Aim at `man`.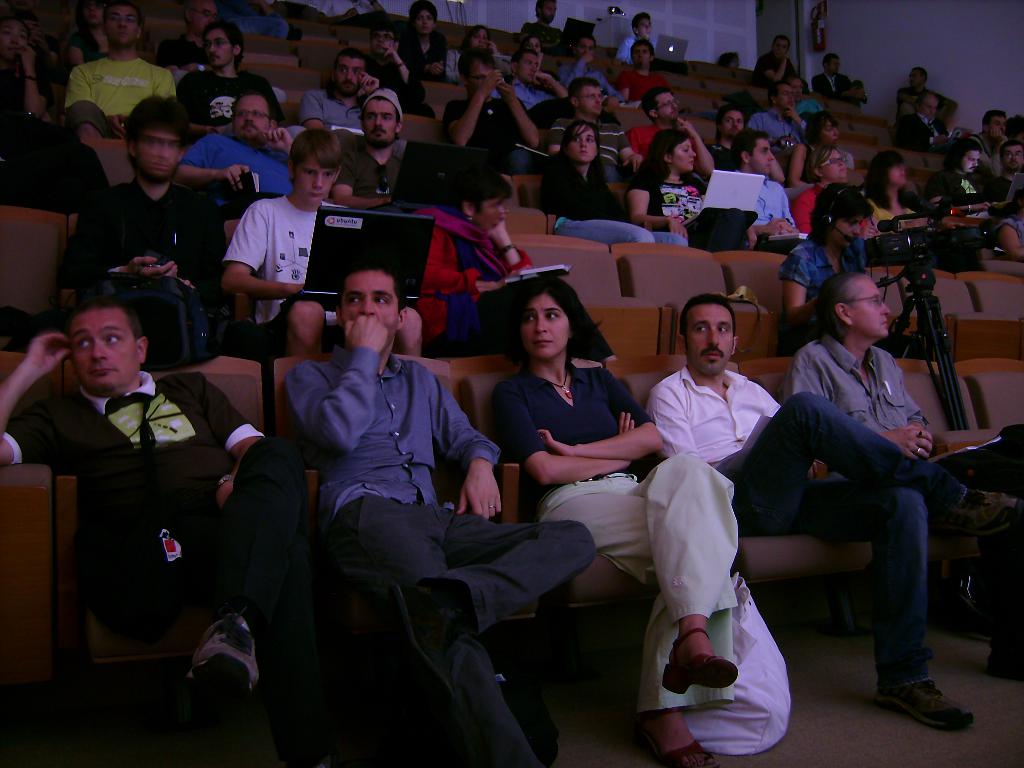
Aimed at select_region(175, 86, 296, 200).
